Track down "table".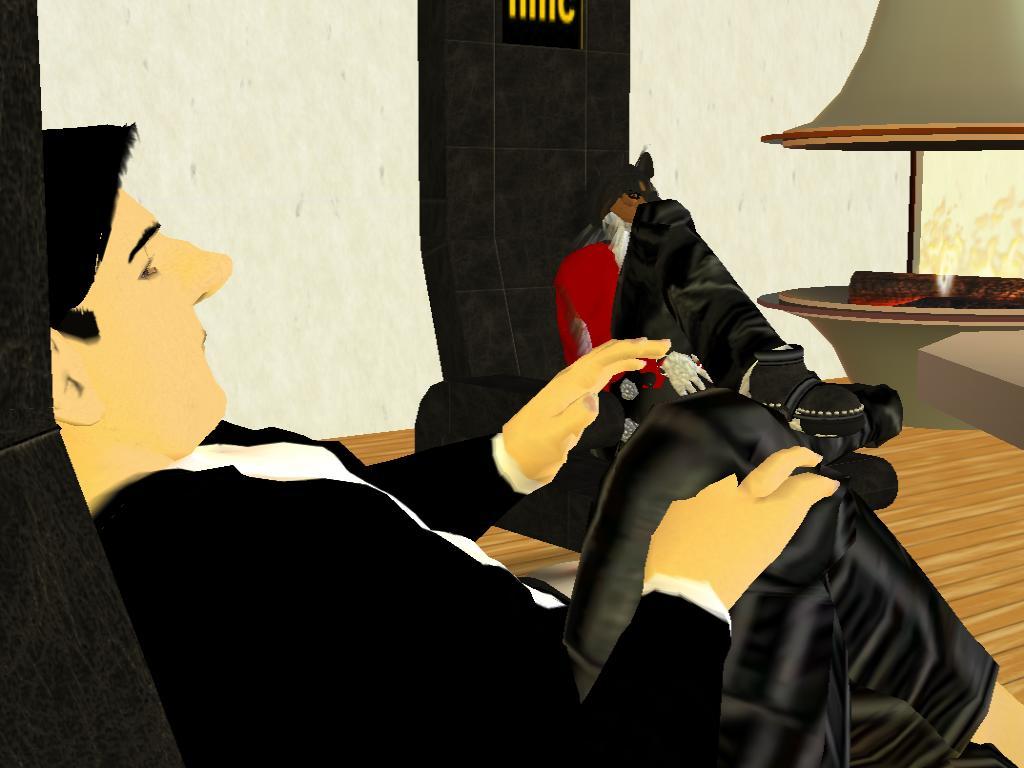
Tracked to Rect(731, 73, 1020, 372).
